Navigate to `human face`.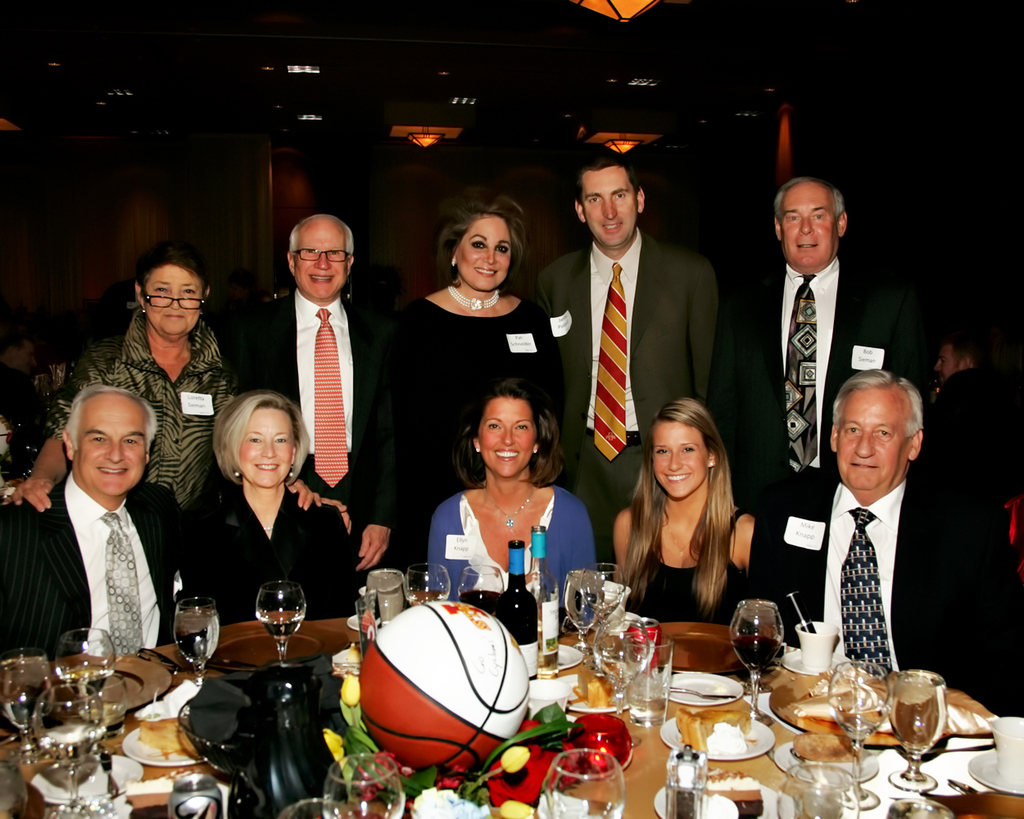
Navigation target: box(649, 418, 710, 502).
